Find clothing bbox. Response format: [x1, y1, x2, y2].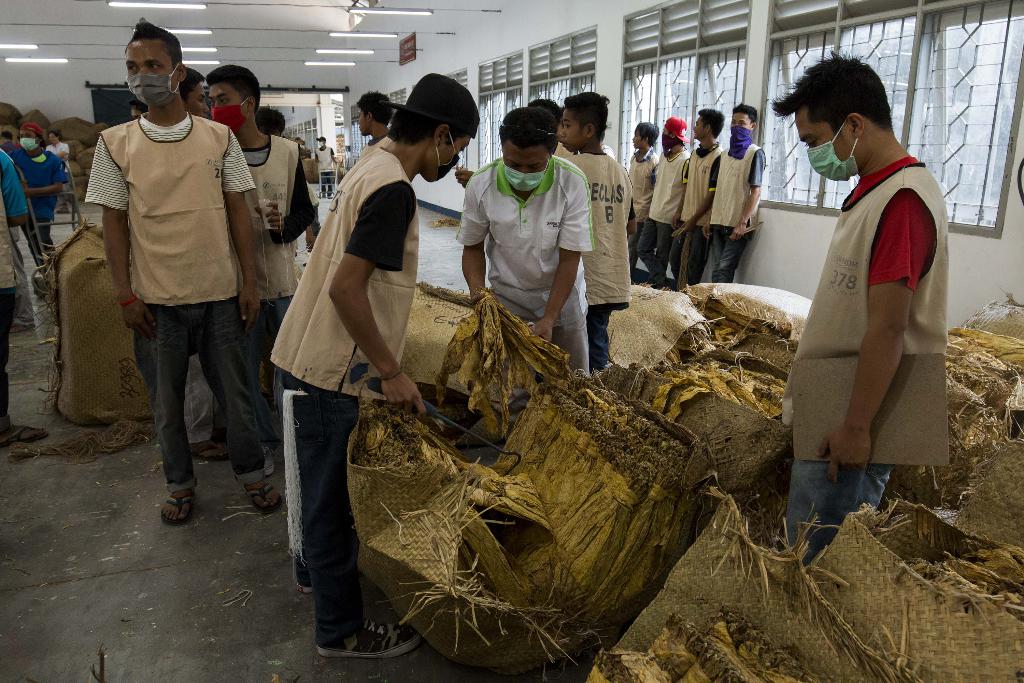
[0, 146, 29, 418].
